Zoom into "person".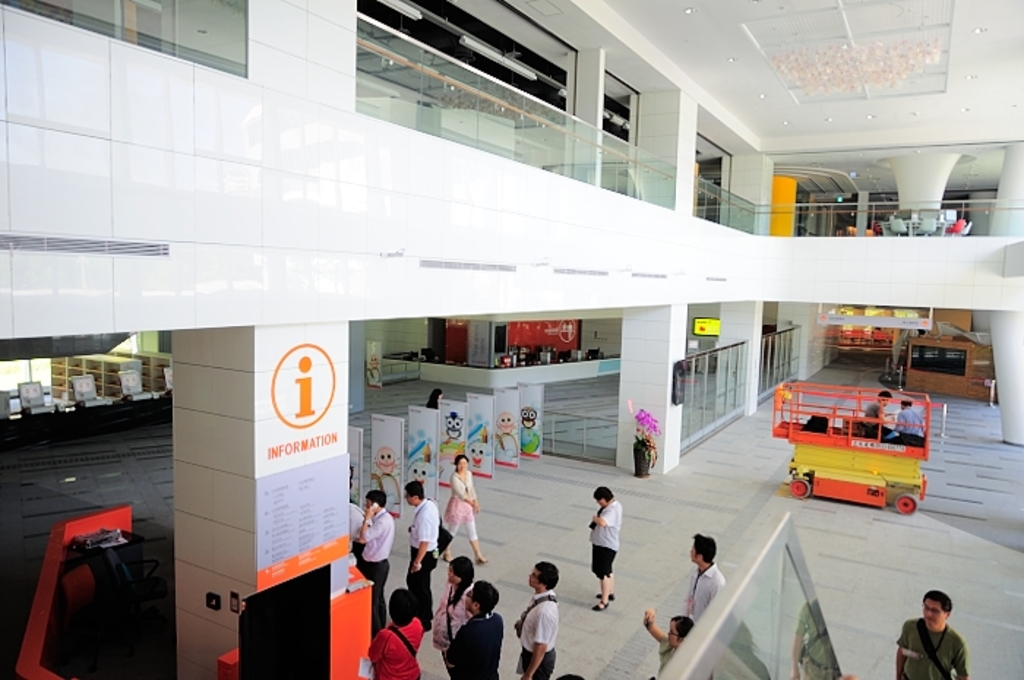
Zoom target: [429, 388, 445, 407].
